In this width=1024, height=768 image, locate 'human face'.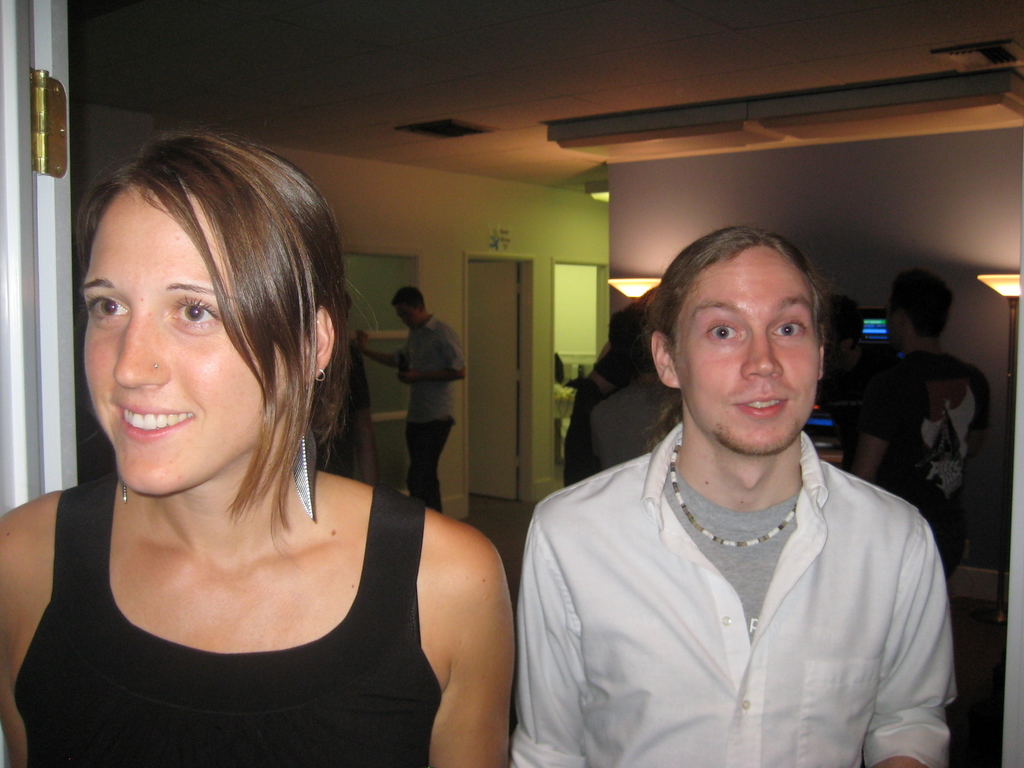
Bounding box: (394,308,419,331).
